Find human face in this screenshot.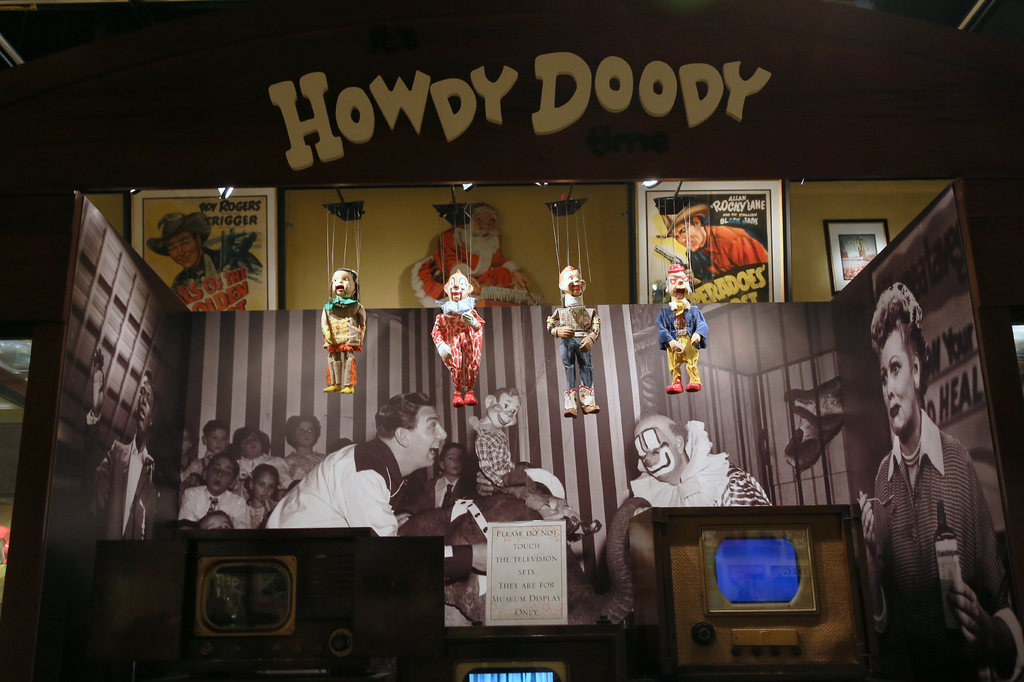
The bounding box for human face is [479,212,503,240].
